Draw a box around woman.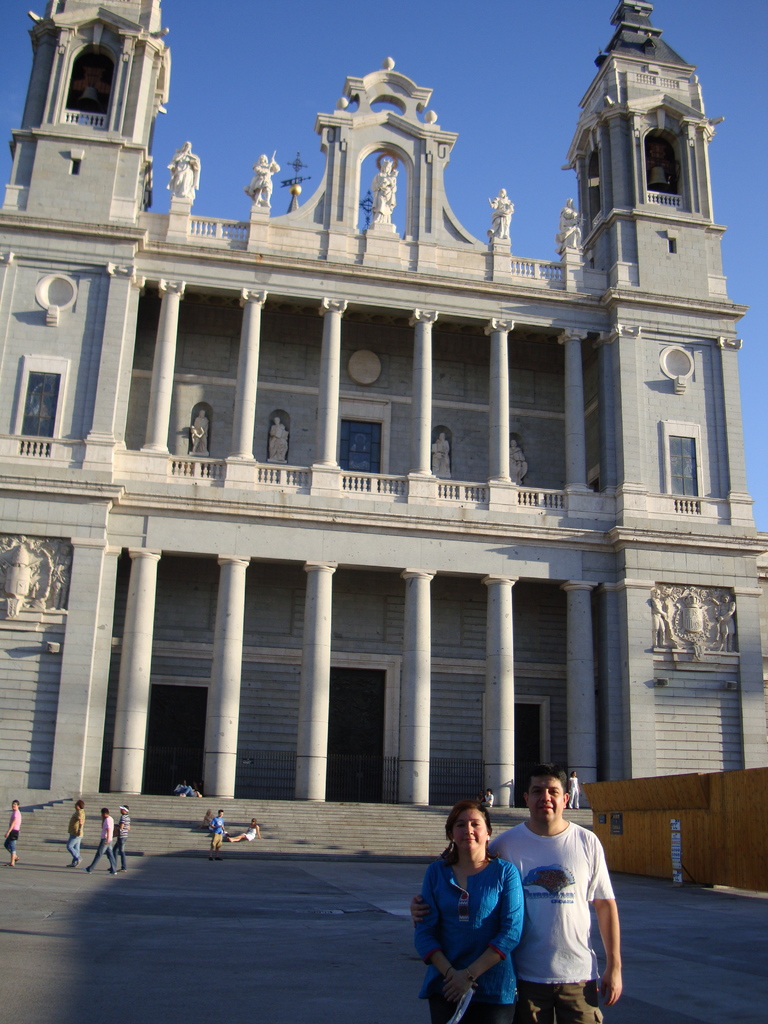
423:800:538:1017.
